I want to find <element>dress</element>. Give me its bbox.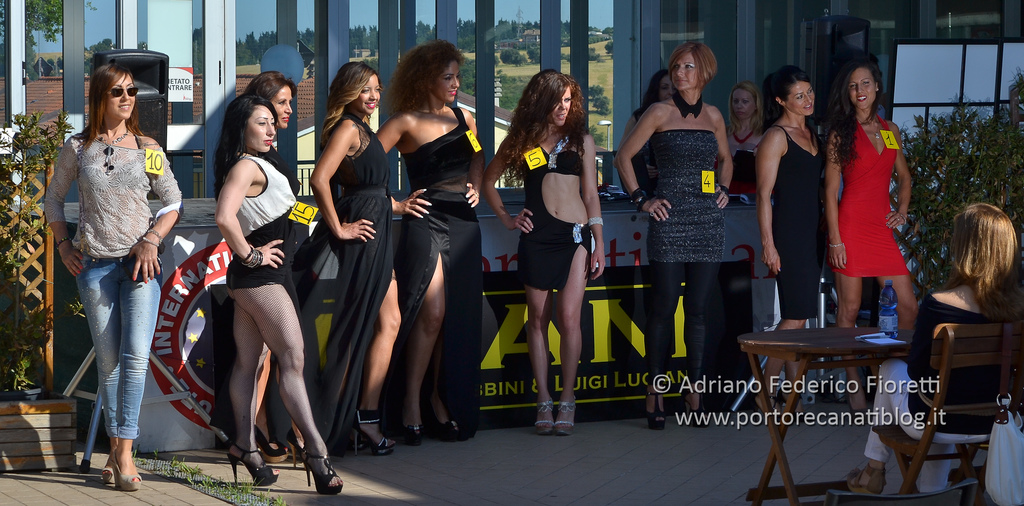
Rect(314, 114, 397, 462).
